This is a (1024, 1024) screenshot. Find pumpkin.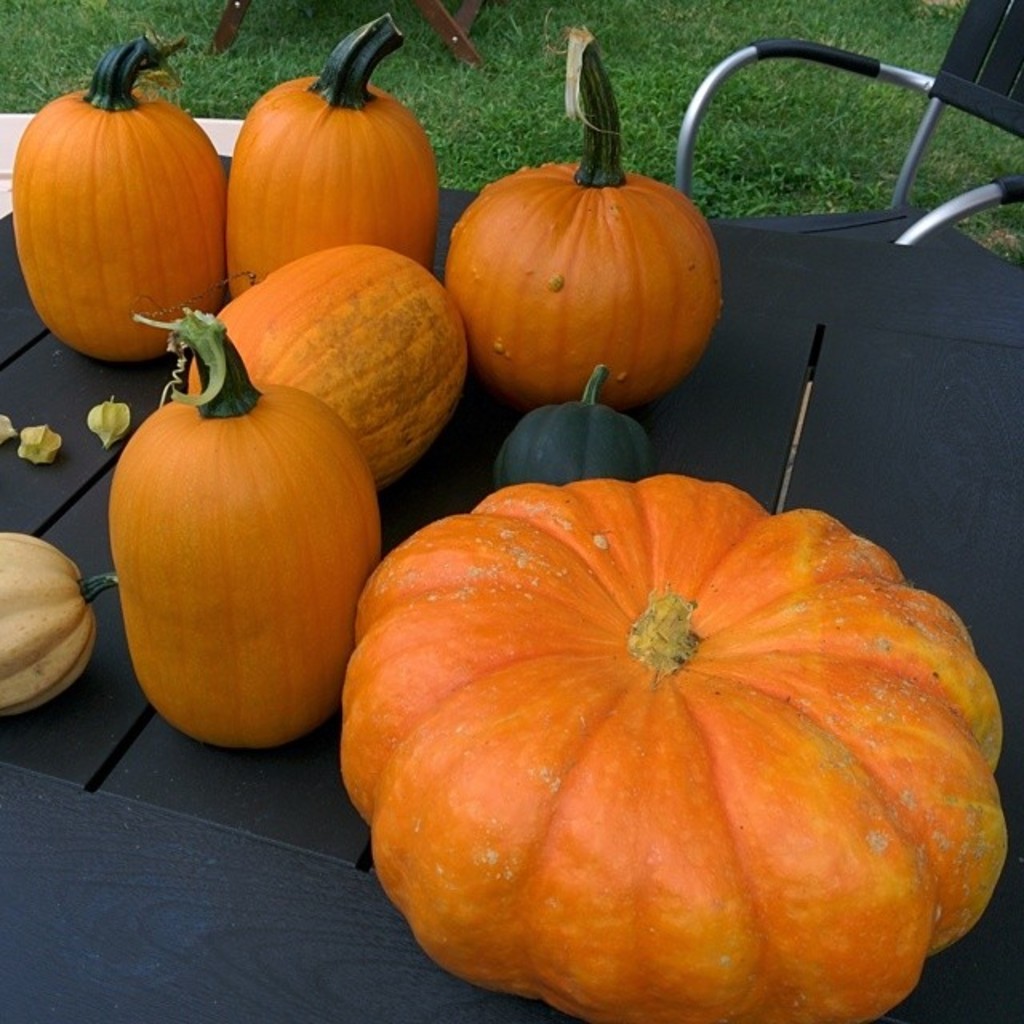
Bounding box: x1=341, y1=466, x2=1005, y2=1022.
